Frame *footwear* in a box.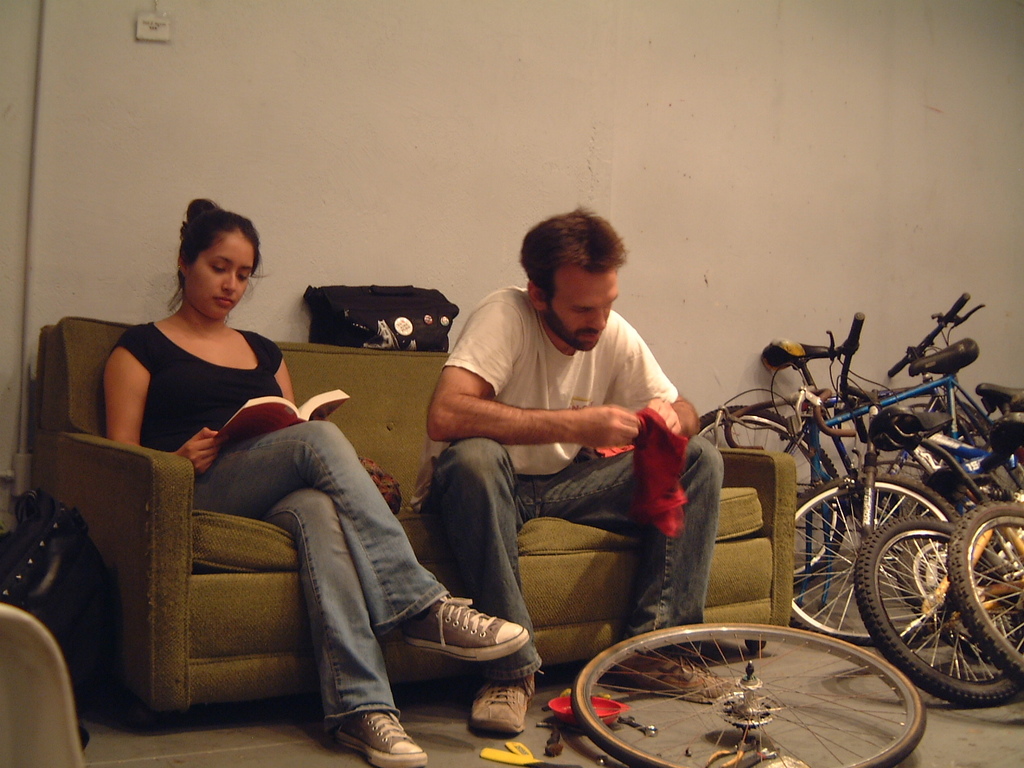
[335,706,429,767].
